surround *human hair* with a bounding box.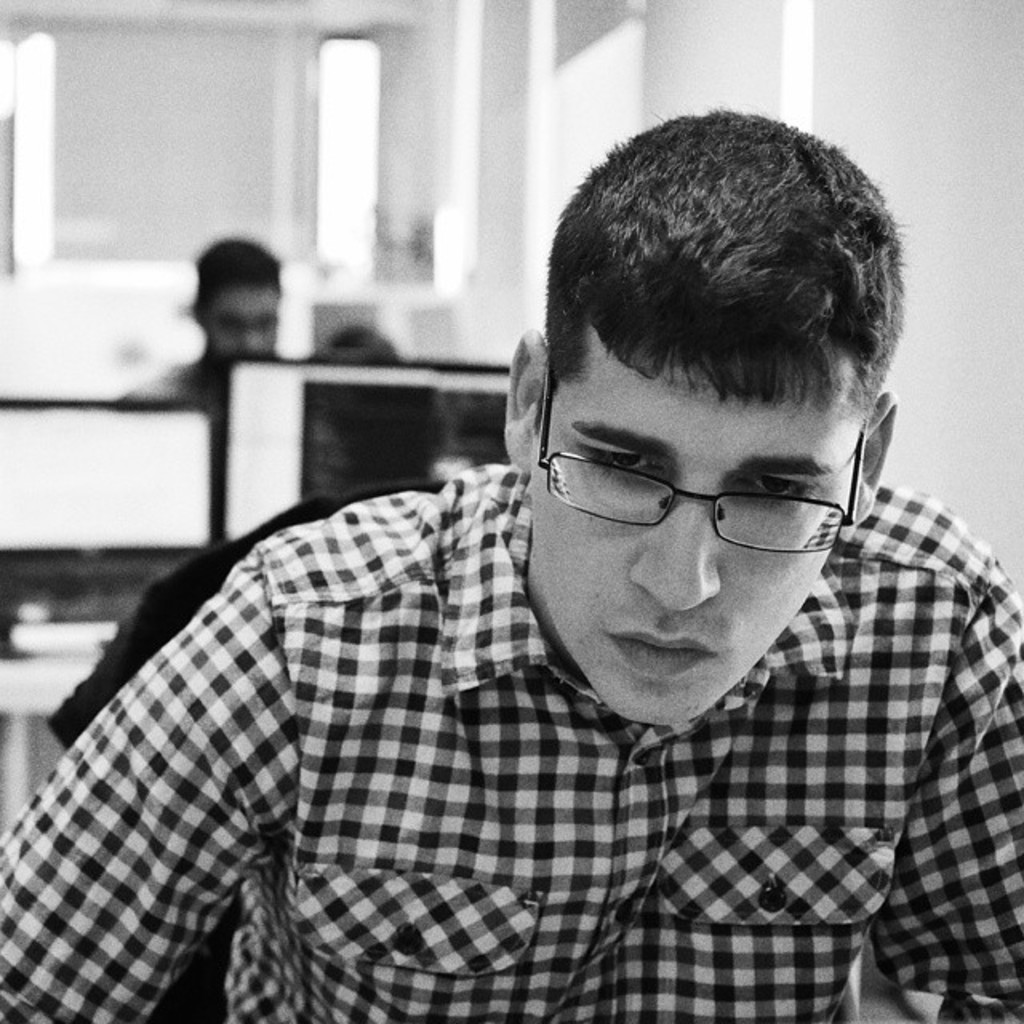
(x1=182, y1=232, x2=290, y2=301).
